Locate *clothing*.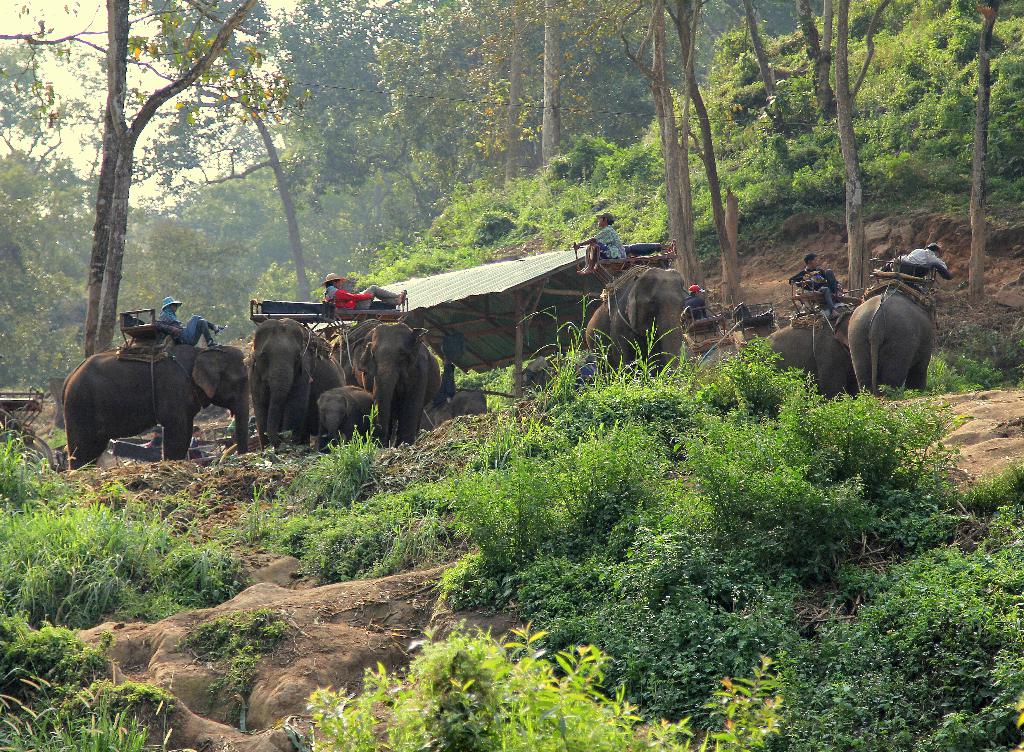
Bounding box: 591/219/630/265.
